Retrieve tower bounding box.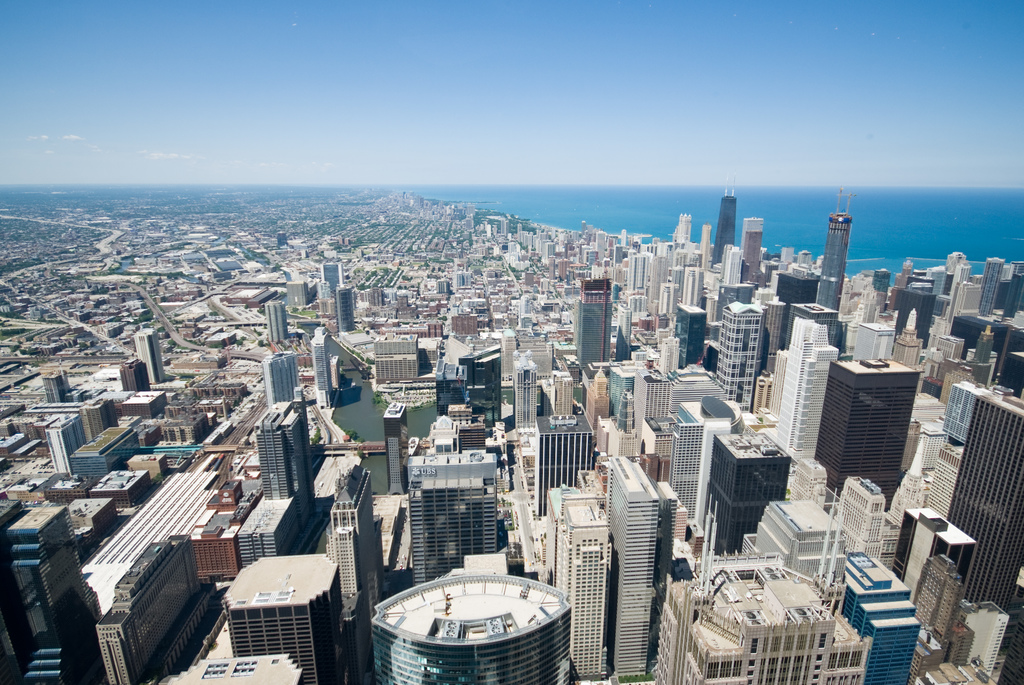
Bounding box: Rect(218, 550, 346, 684).
